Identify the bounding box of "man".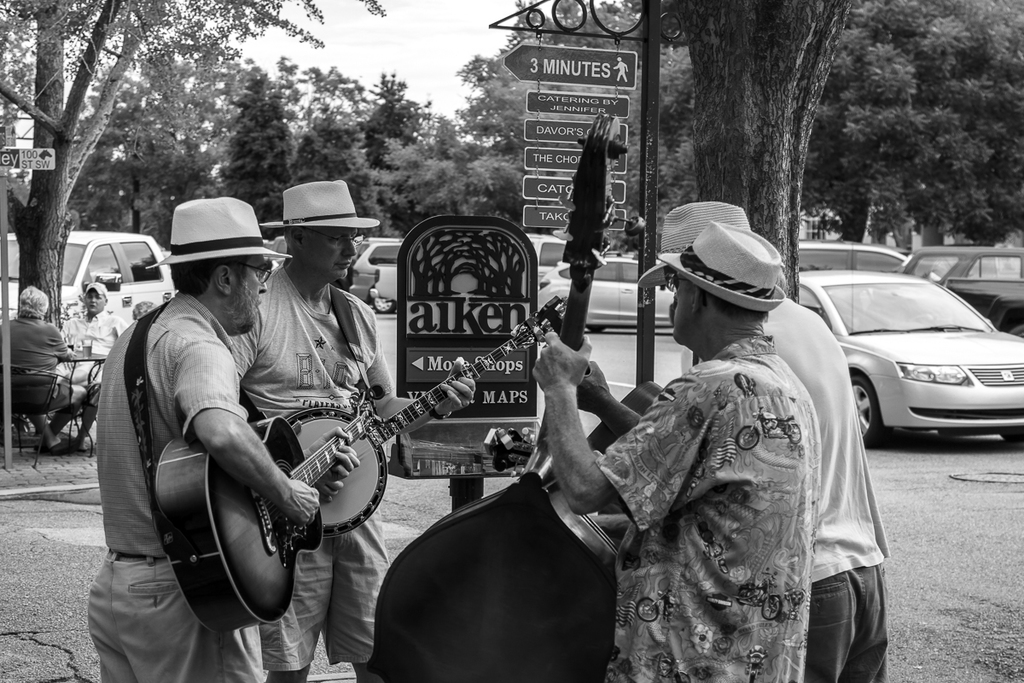
[239,178,480,682].
